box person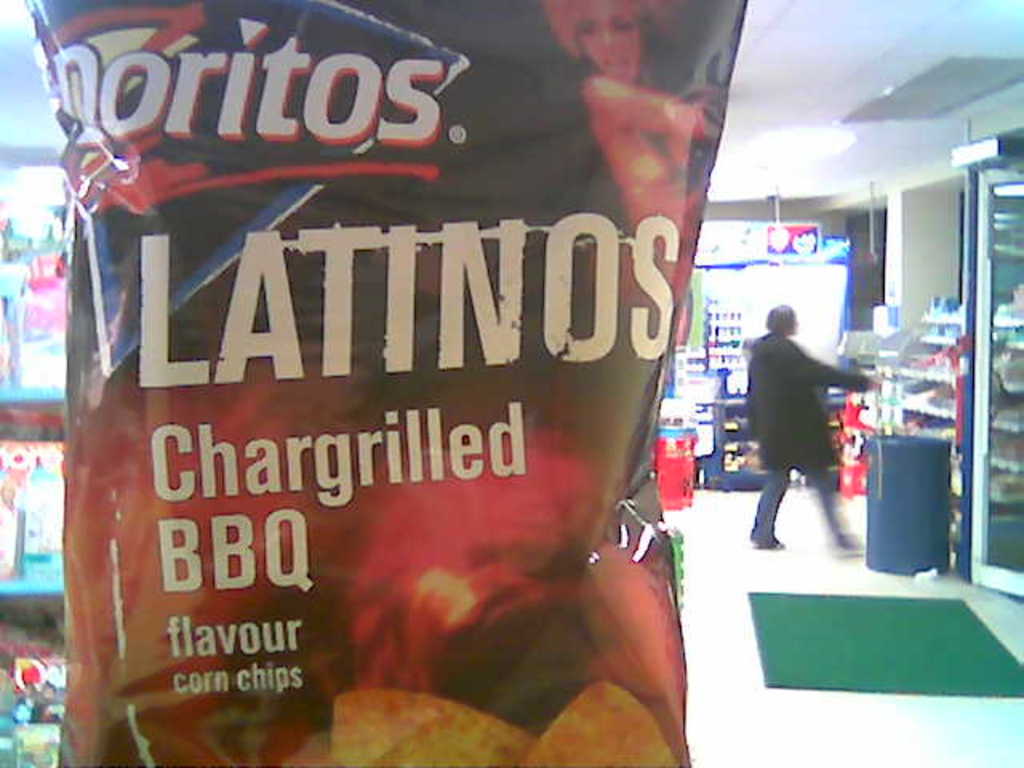
749:306:888:558
